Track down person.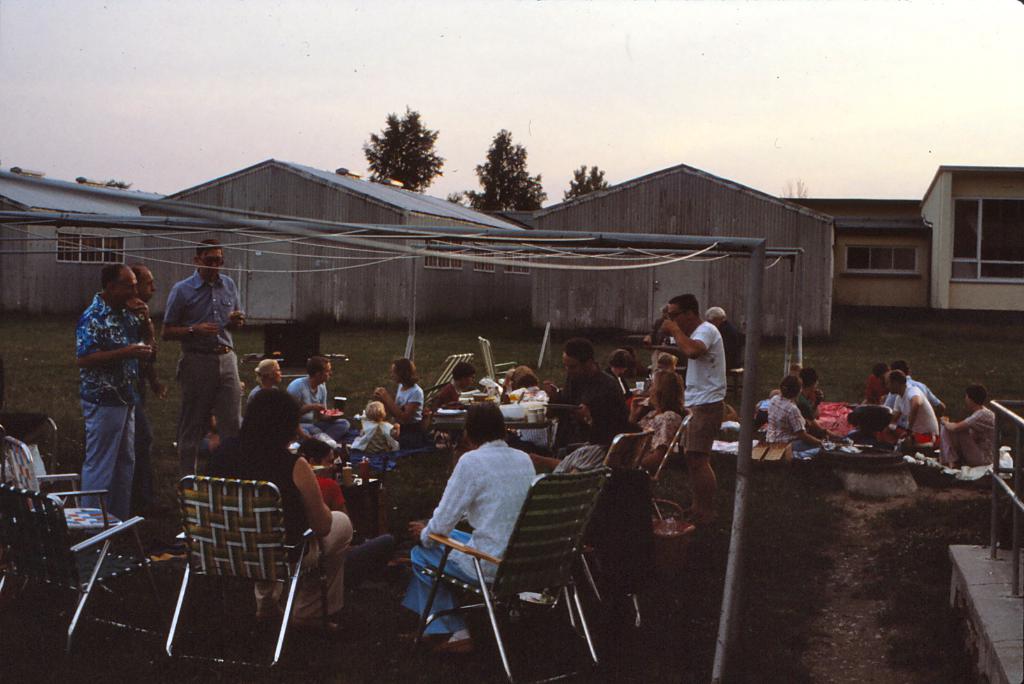
Tracked to select_region(71, 270, 151, 552).
